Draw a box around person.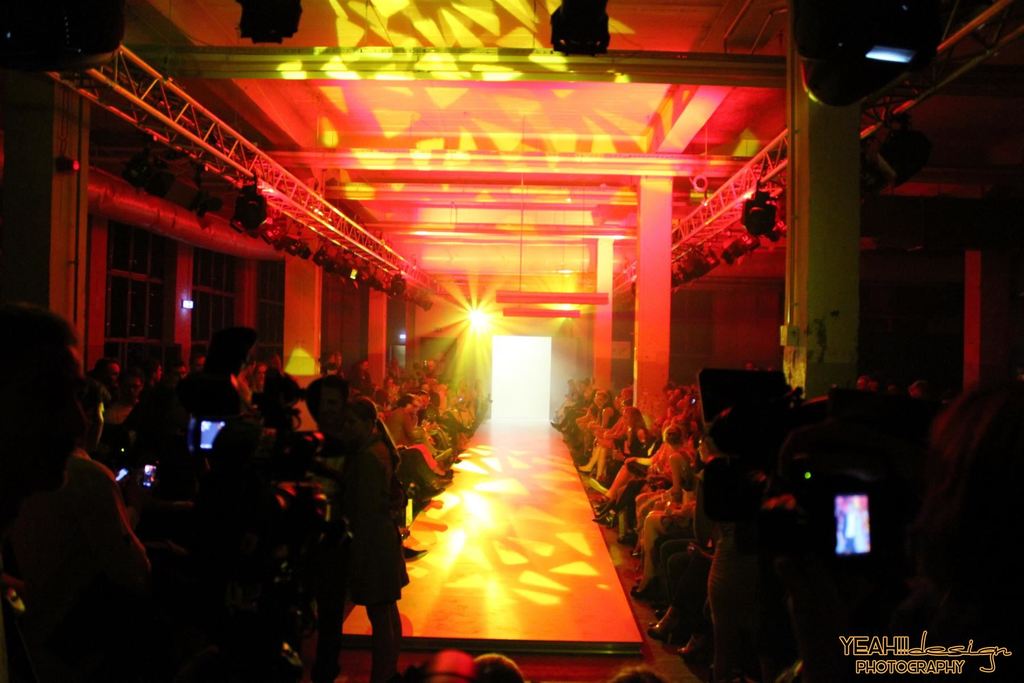
region(302, 374, 410, 682).
